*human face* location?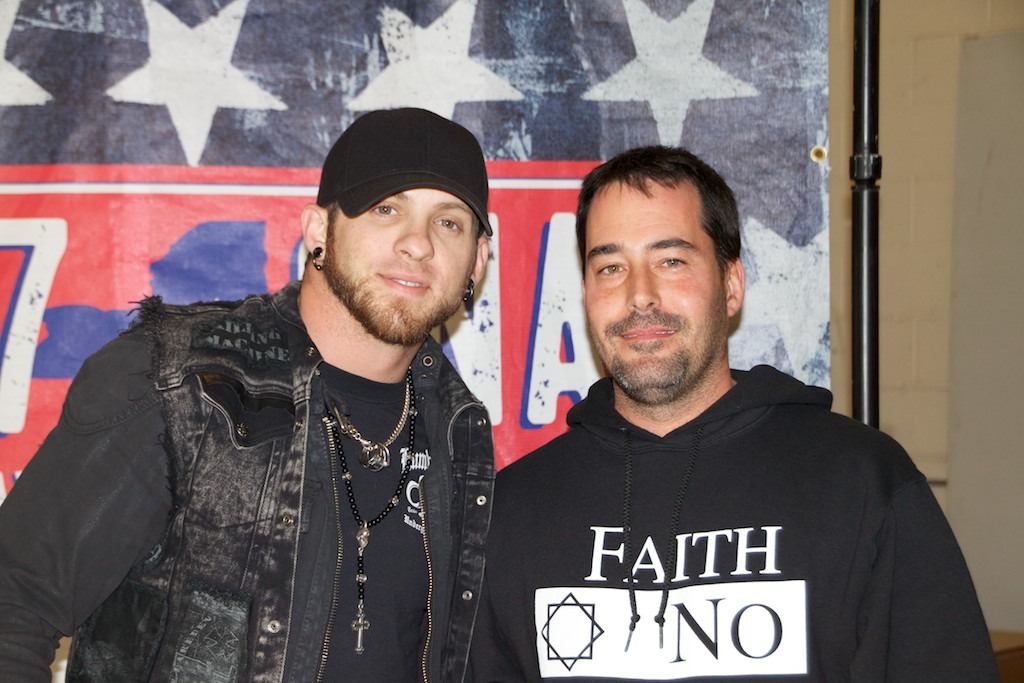
324:183:481:345
